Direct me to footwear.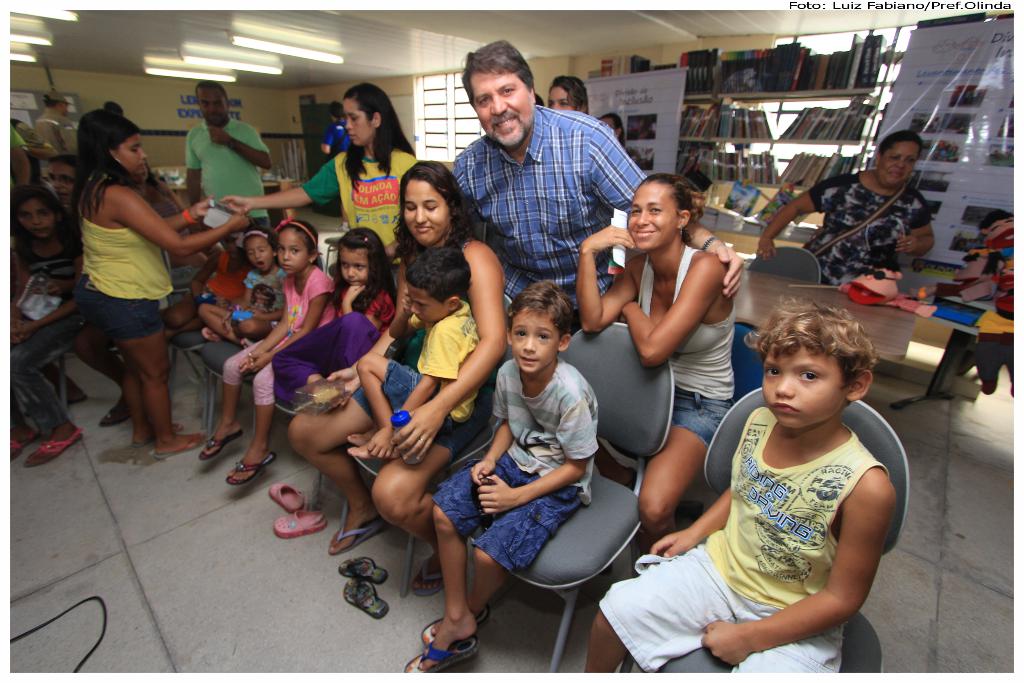
Direction: region(269, 482, 304, 512).
